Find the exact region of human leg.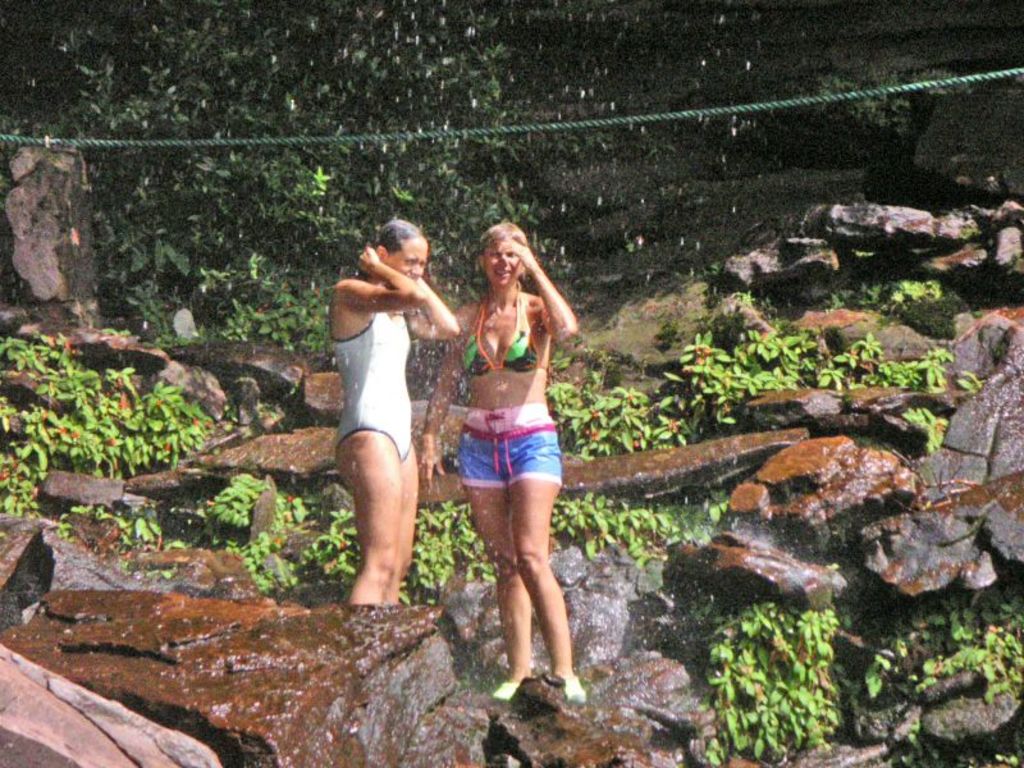
Exact region: pyautogui.locateOnScreen(507, 442, 581, 703).
